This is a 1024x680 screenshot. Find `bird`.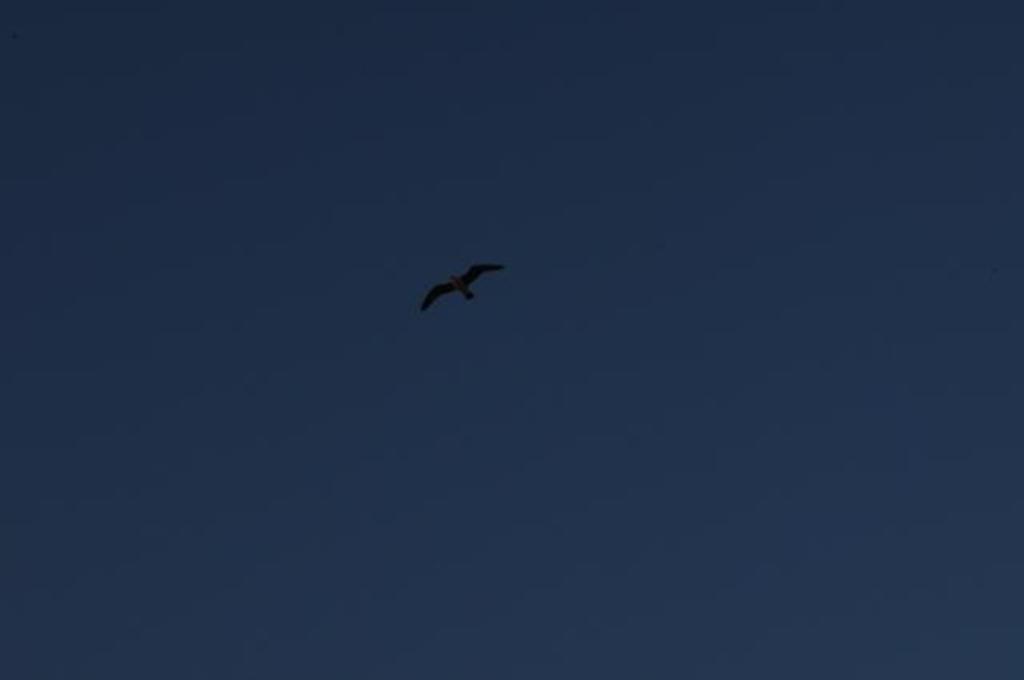
Bounding box: 424:262:506:307.
